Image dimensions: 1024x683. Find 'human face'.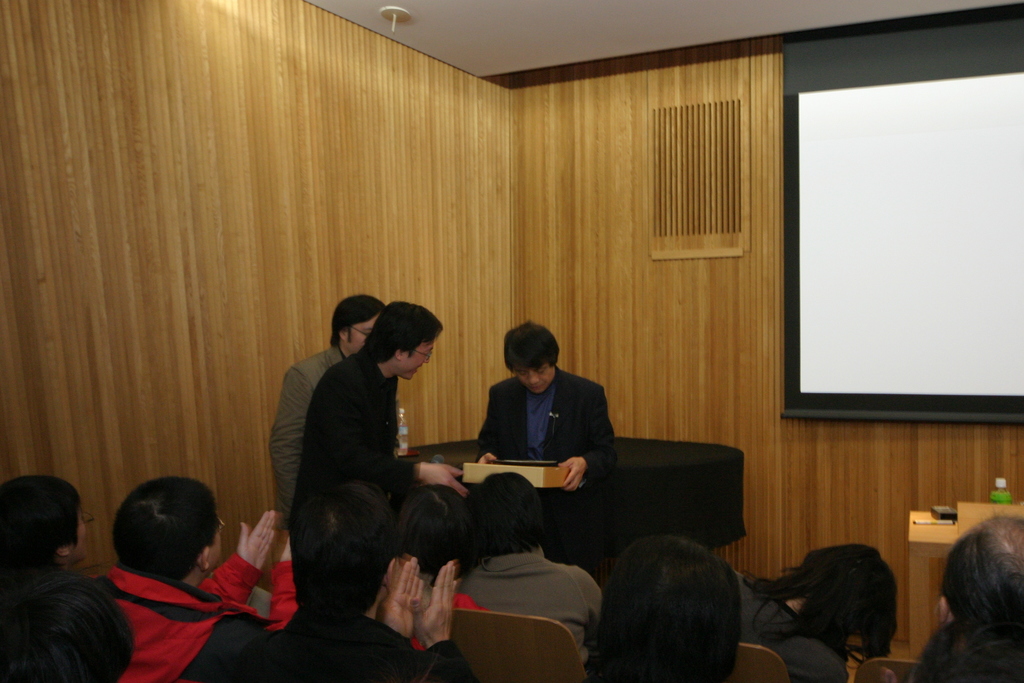
bbox=[70, 497, 79, 552].
